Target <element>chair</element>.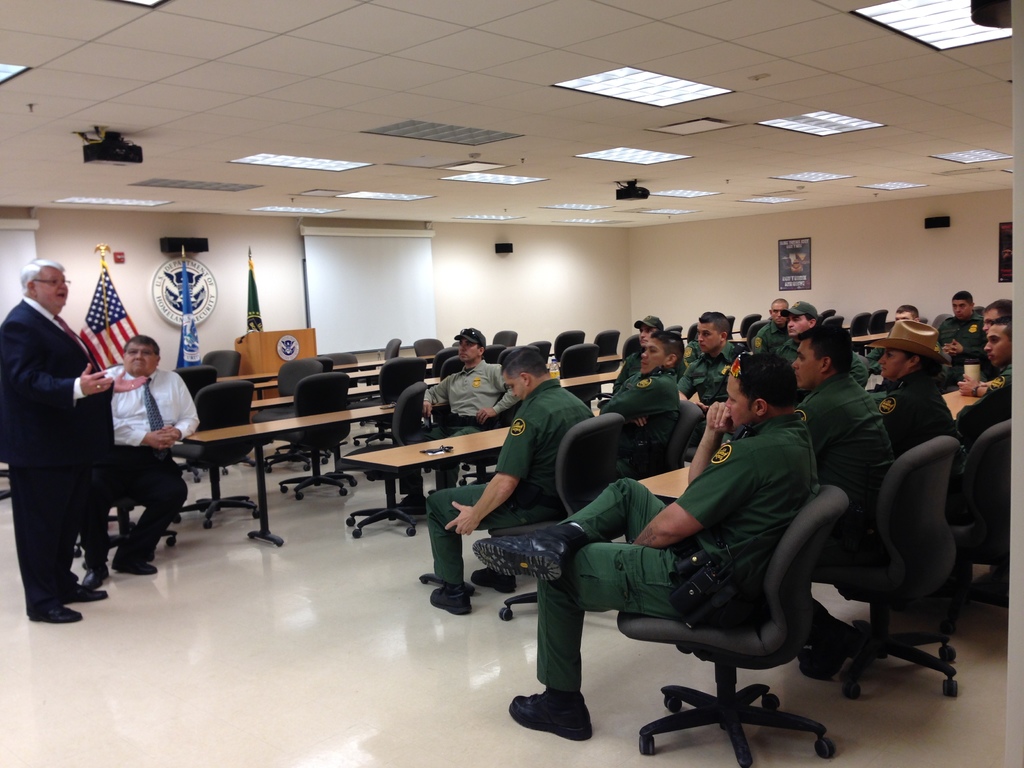
Target region: {"left": 666, "top": 320, "right": 682, "bottom": 331}.
